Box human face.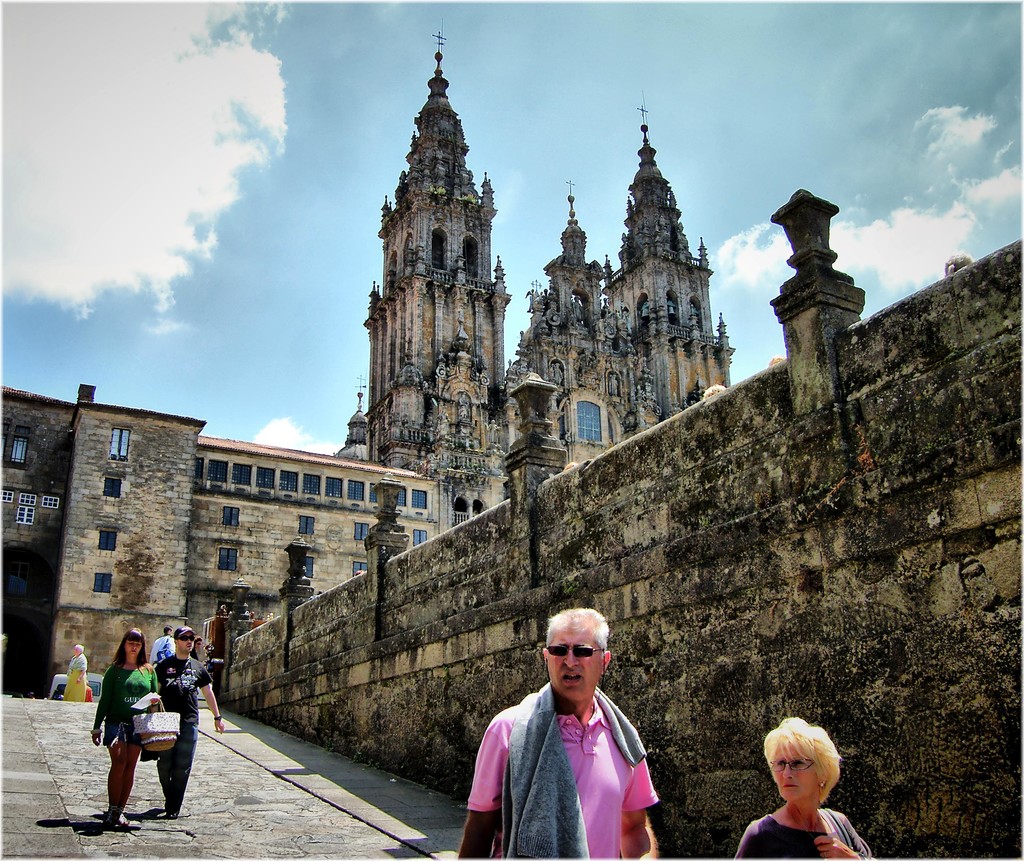
left=771, top=748, right=815, bottom=802.
